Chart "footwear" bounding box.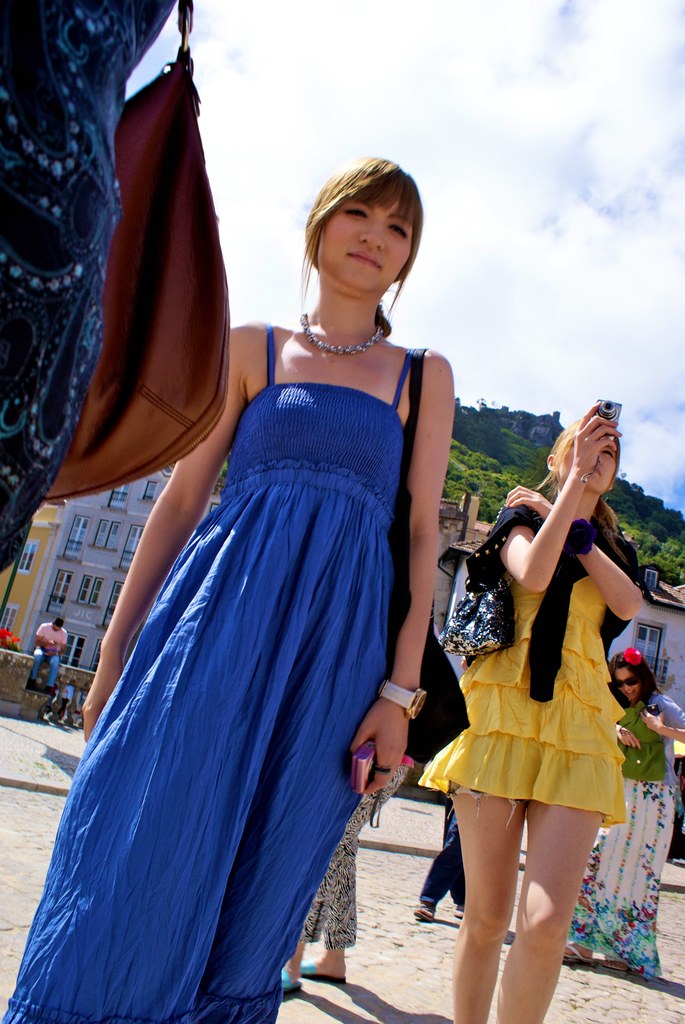
Charted: locate(27, 678, 41, 694).
